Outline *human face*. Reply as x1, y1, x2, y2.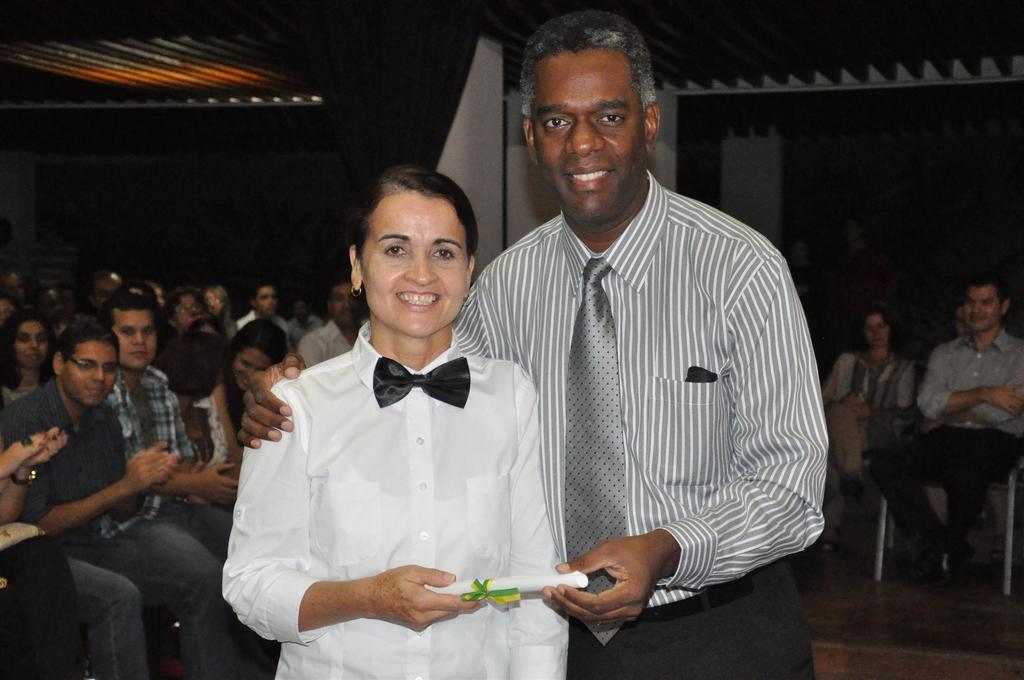
360, 190, 470, 340.
